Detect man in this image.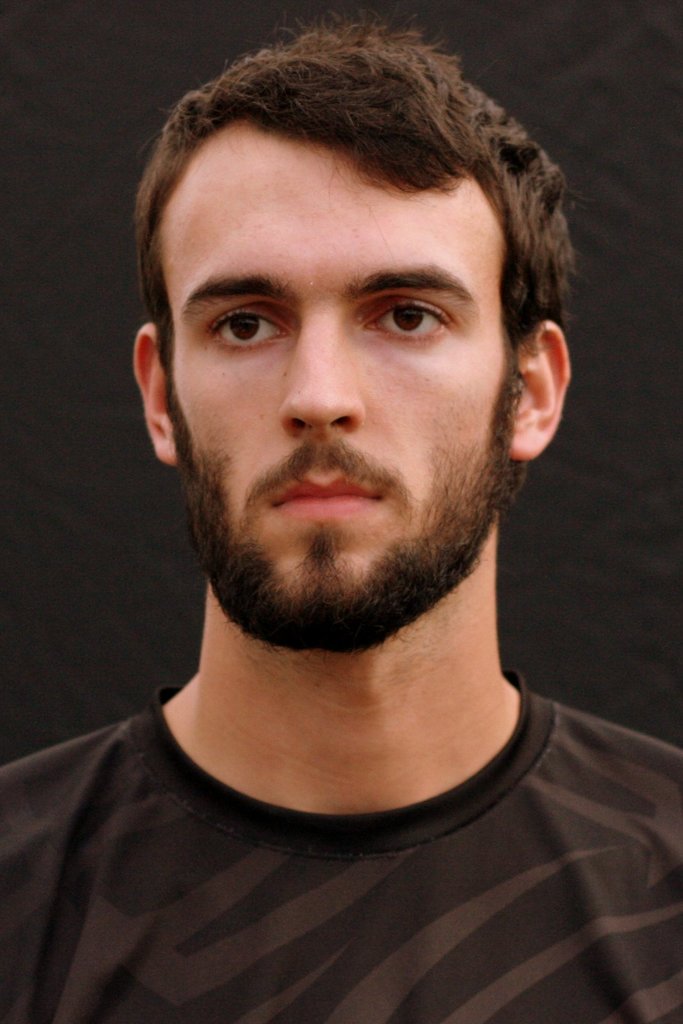
Detection: (left=0, top=4, right=682, bottom=1023).
